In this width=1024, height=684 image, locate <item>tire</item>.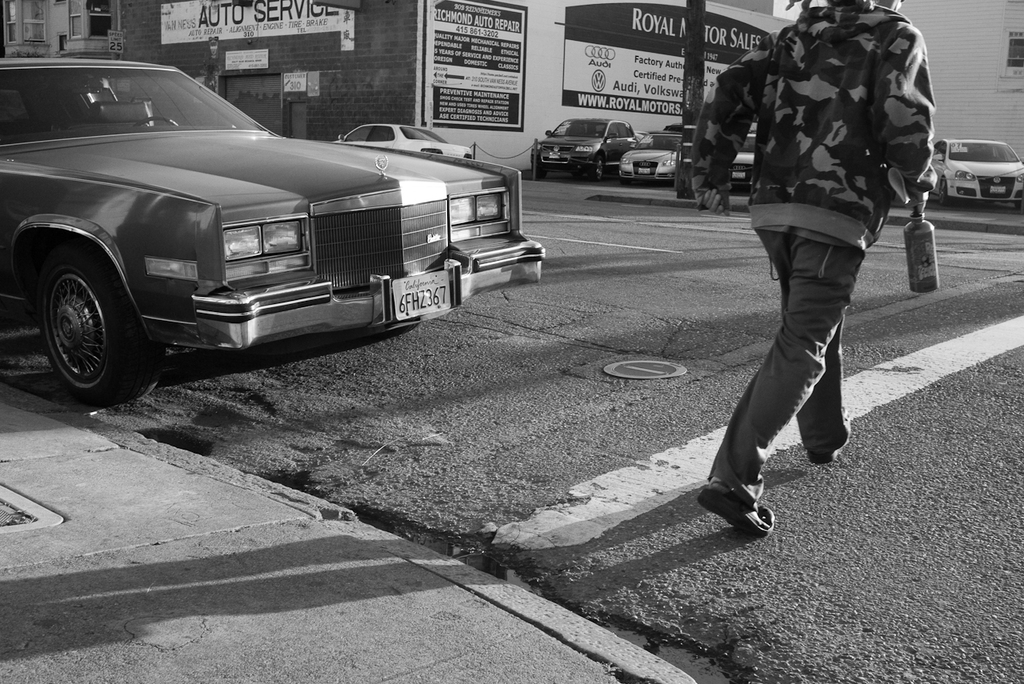
Bounding box: 573,173,588,181.
